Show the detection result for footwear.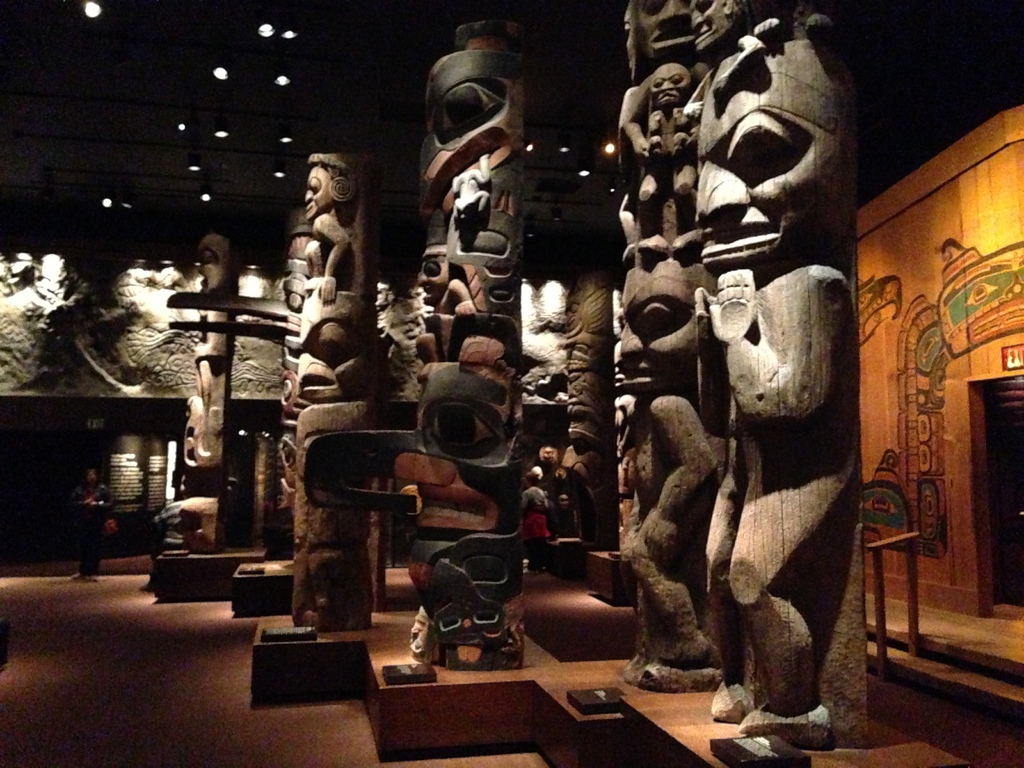
detection(625, 657, 652, 683).
